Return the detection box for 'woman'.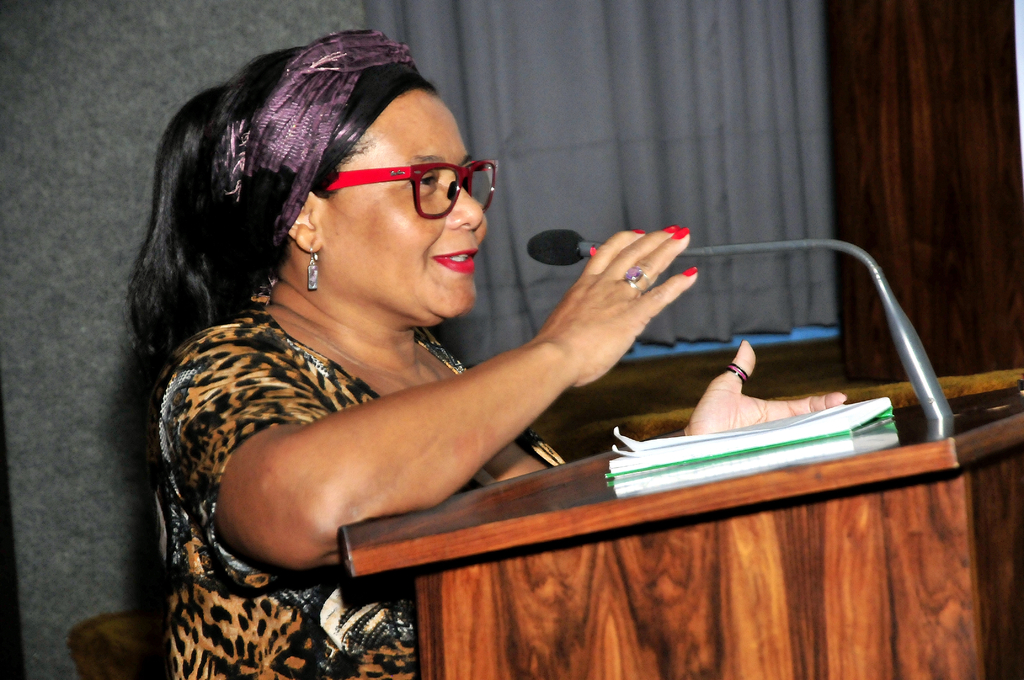
[x1=86, y1=35, x2=777, y2=654].
